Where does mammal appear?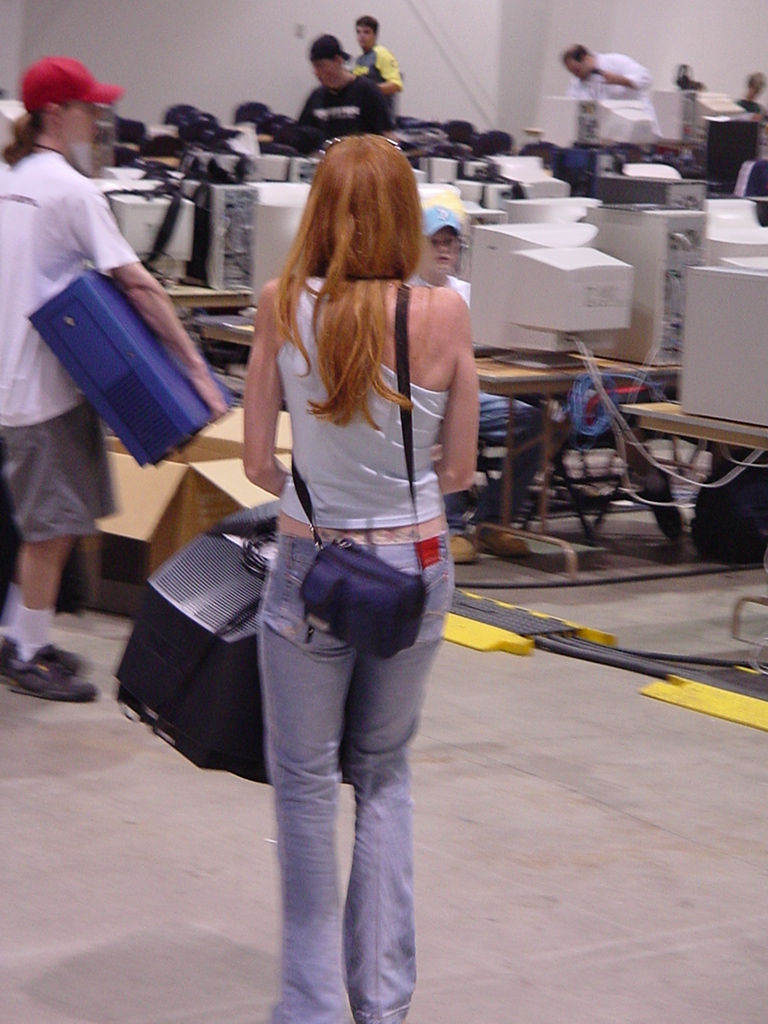
Appears at 352 11 412 101.
